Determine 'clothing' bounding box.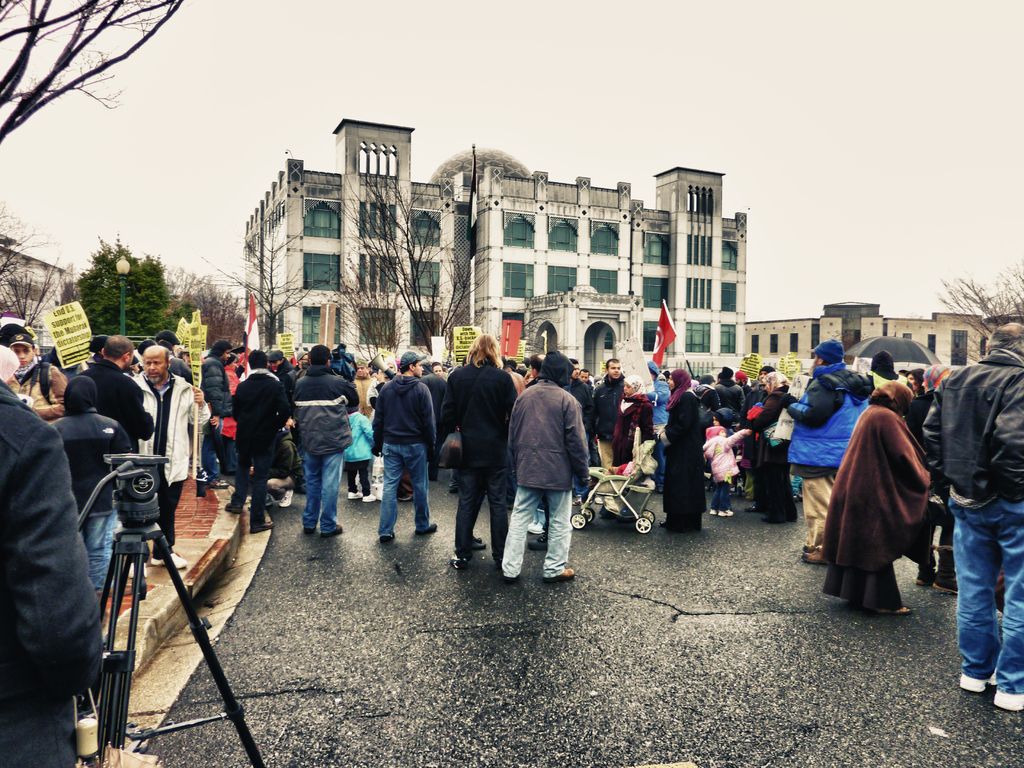
Determined: select_region(506, 375, 588, 584).
